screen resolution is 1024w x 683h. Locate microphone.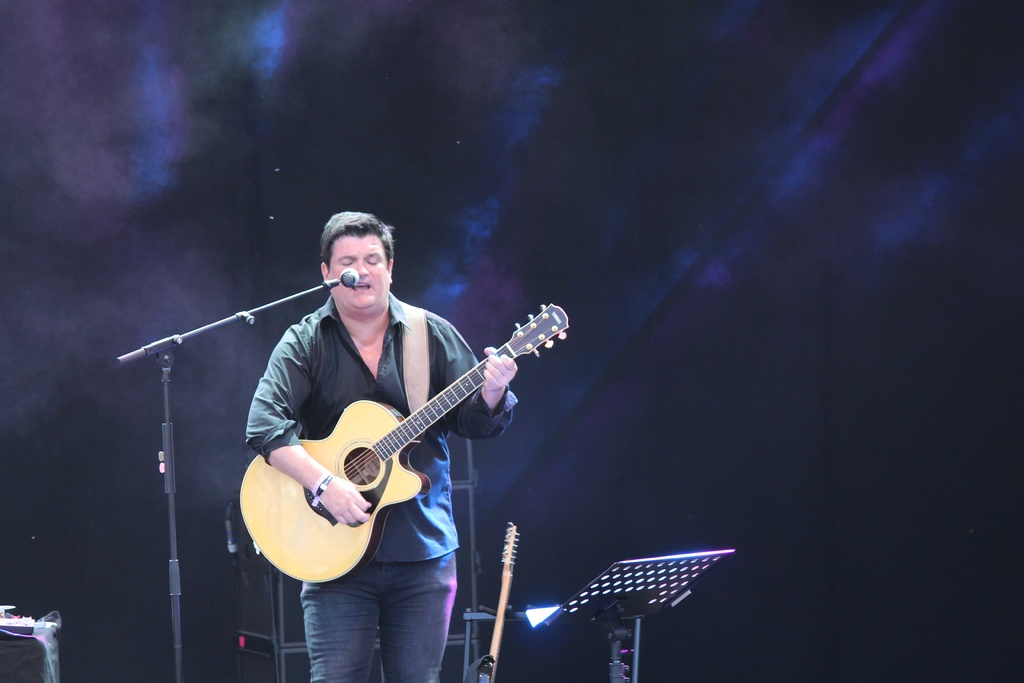
bbox=(338, 263, 358, 284).
